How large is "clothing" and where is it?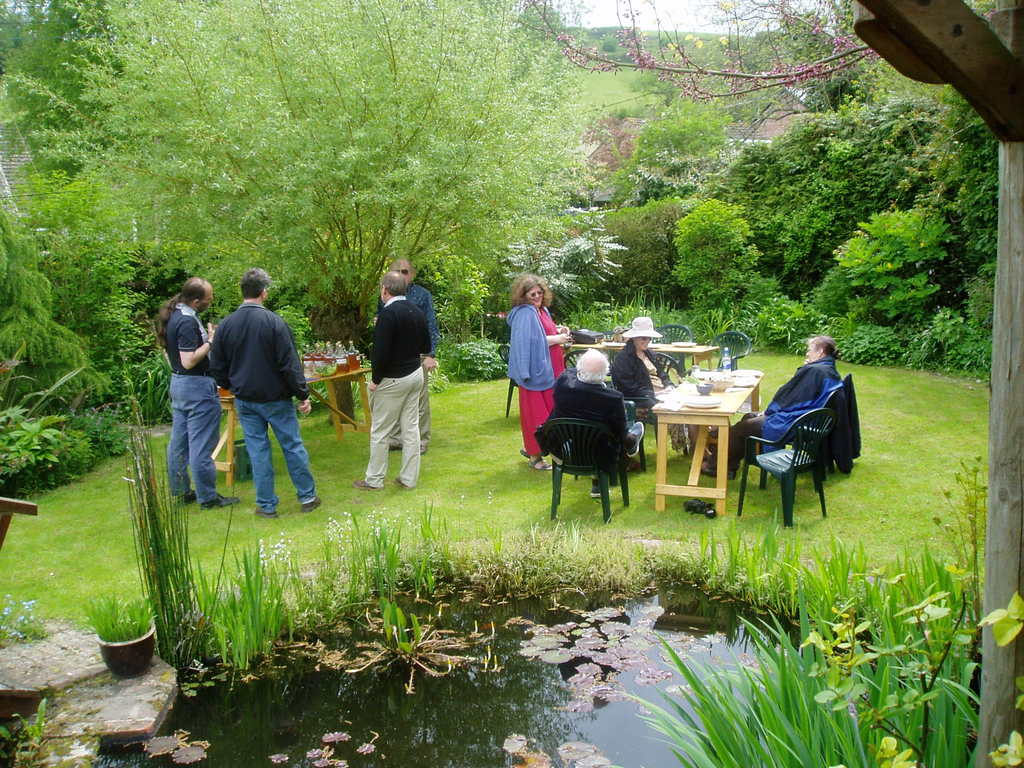
Bounding box: (x1=216, y1=298, x2=309, y2=513).
